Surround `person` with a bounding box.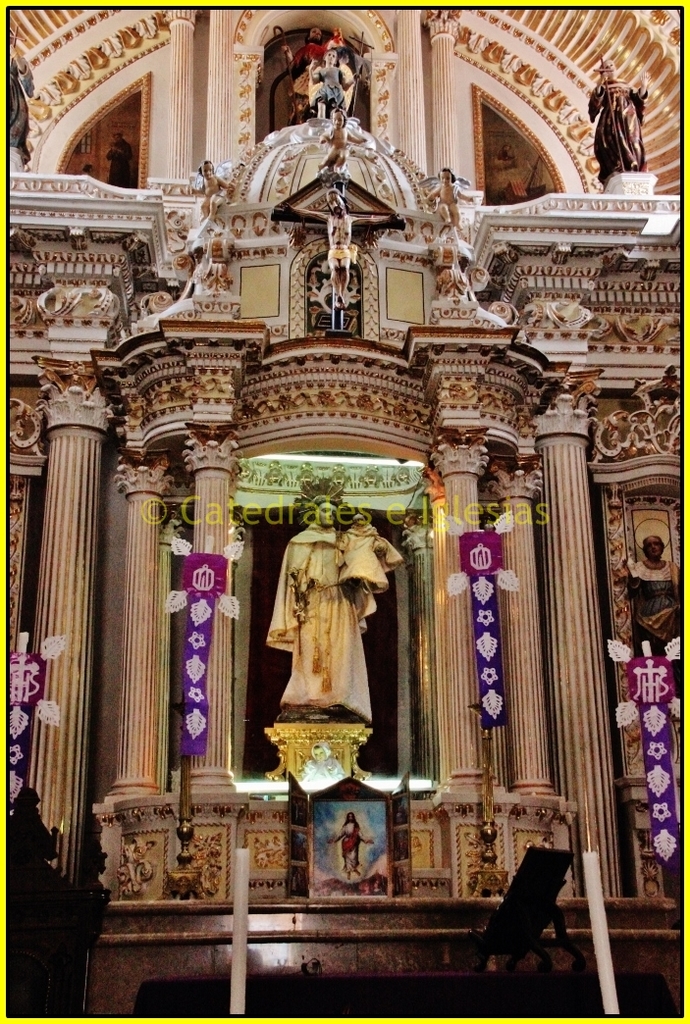
box(294, 189, 396, 292).
